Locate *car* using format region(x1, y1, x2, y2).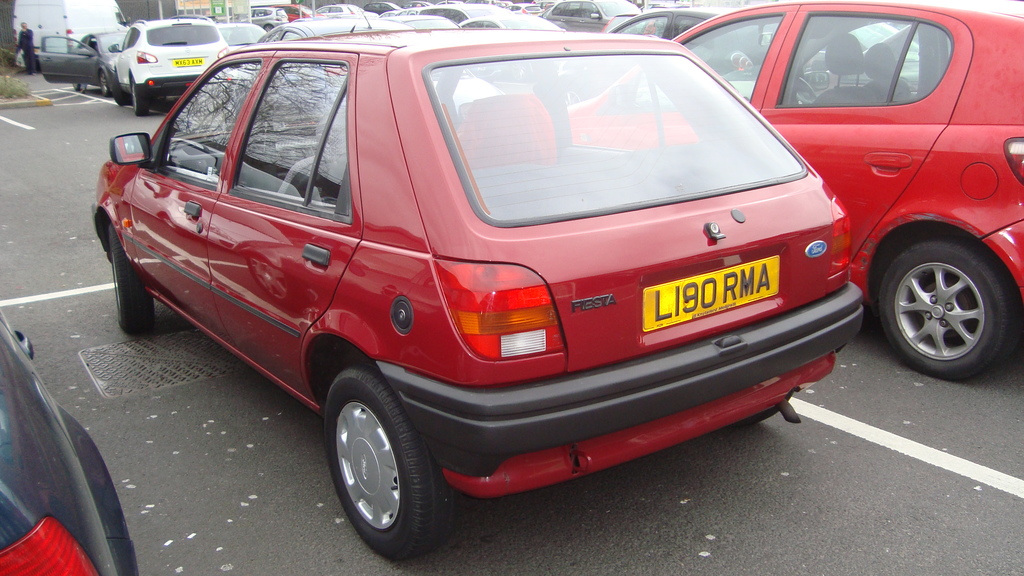
region(35, 30, 124, 97).
